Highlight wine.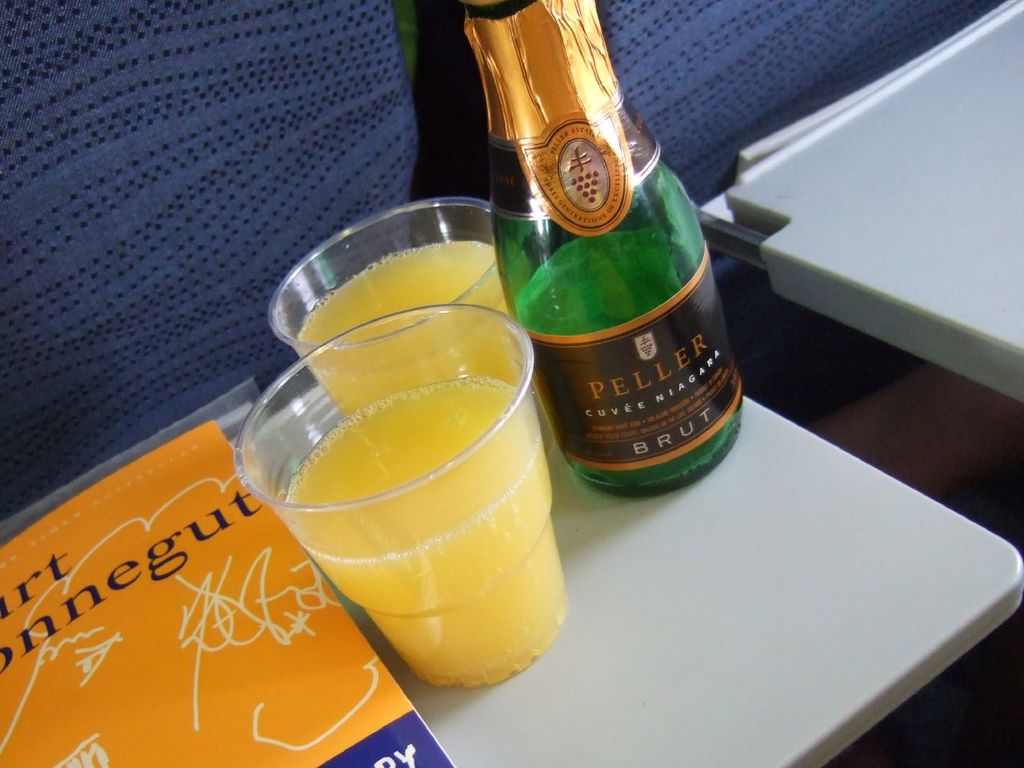
Highlighted region: BBox(578, 408, 742, 496).
